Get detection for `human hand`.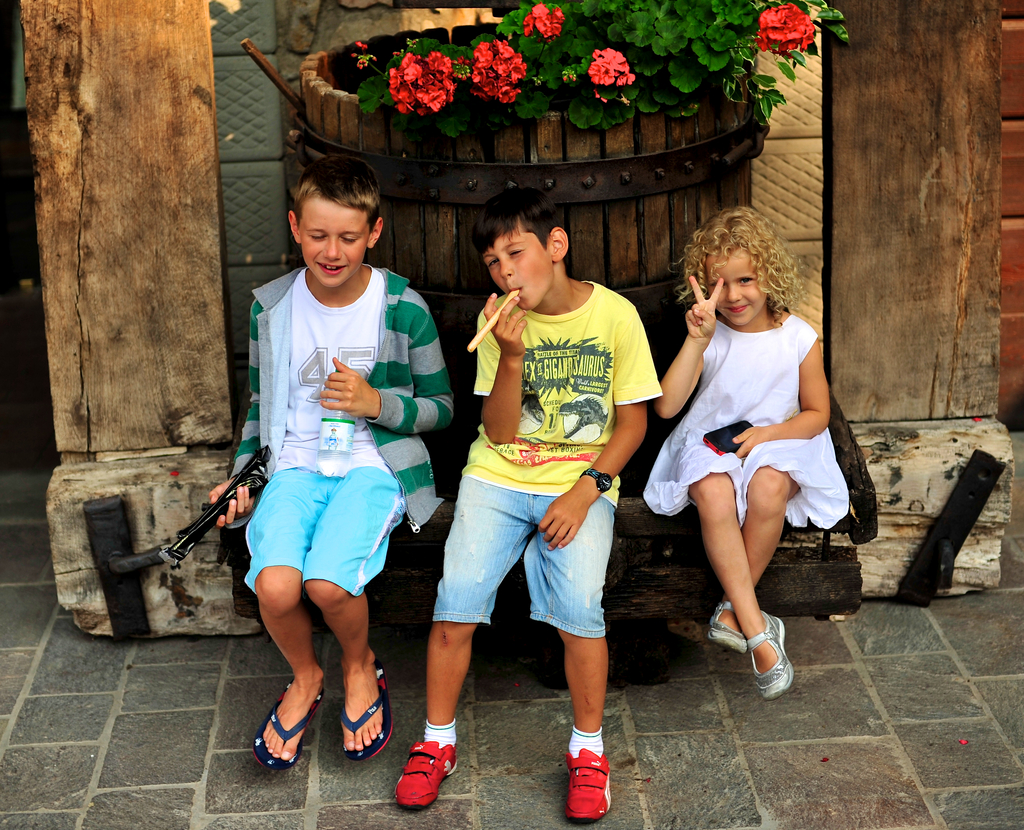
Detection: bbox=[319, 355, 380, 418].
